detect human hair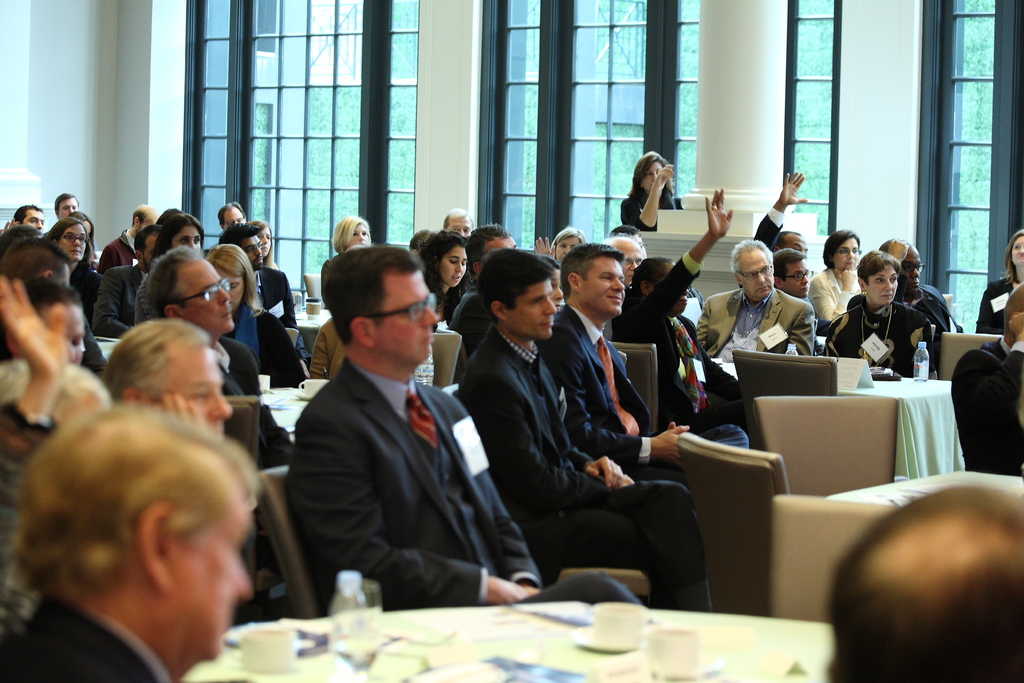
pyautogui.locateOnScreen(17, 394, 267, 595)
